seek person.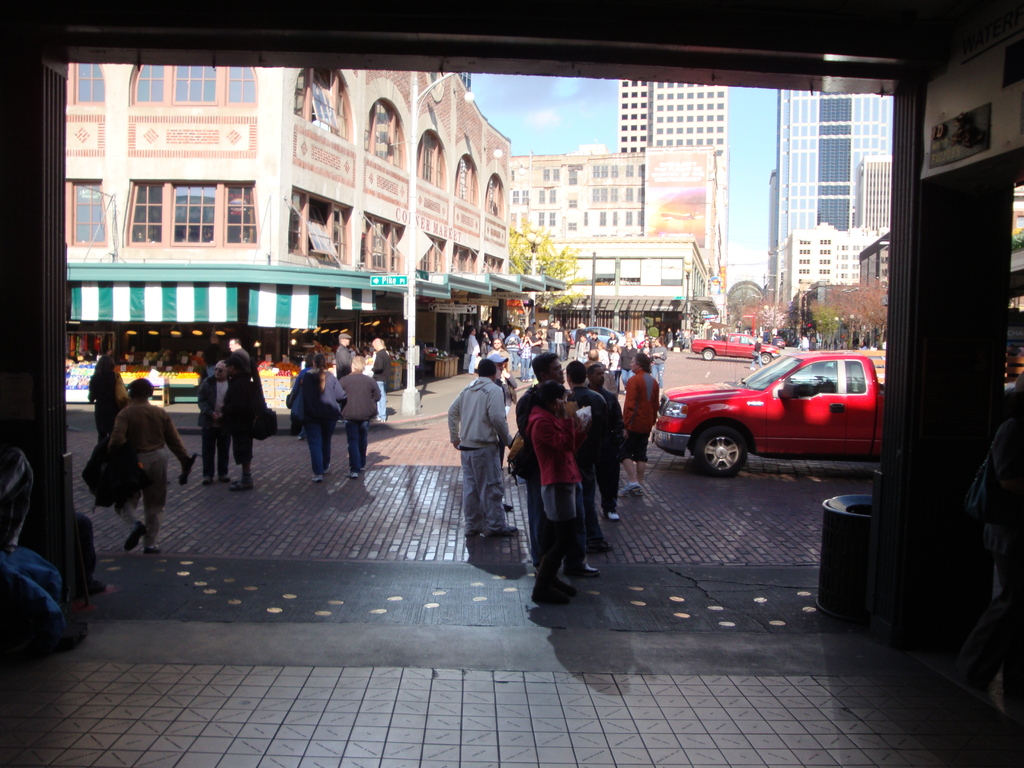
445, 352, 511, 569.
